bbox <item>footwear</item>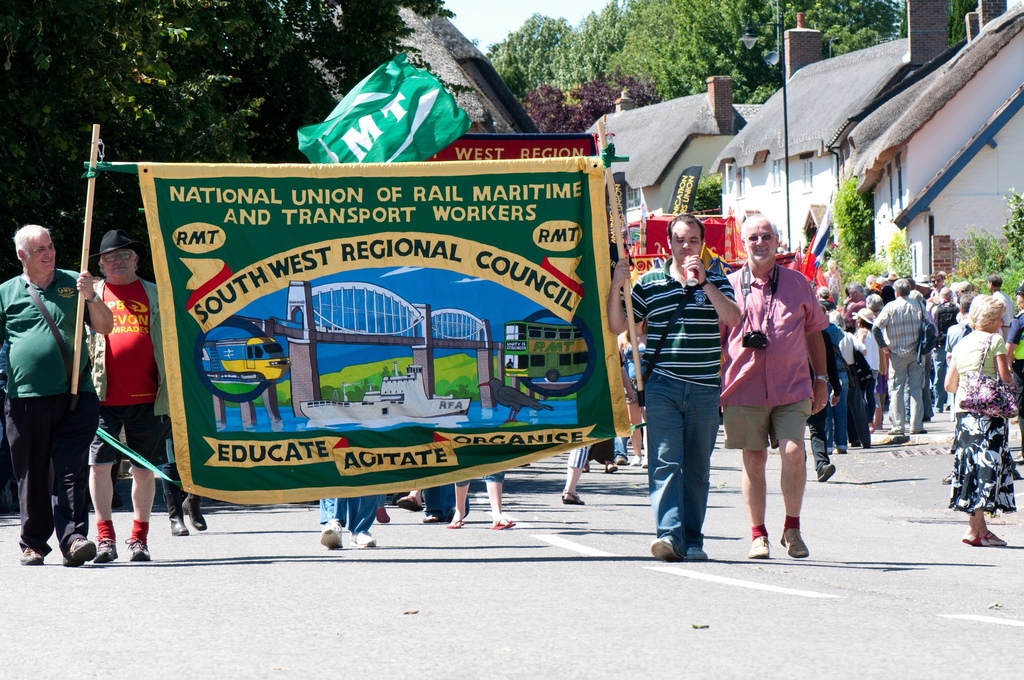
region(687, 545, 706, 560)
